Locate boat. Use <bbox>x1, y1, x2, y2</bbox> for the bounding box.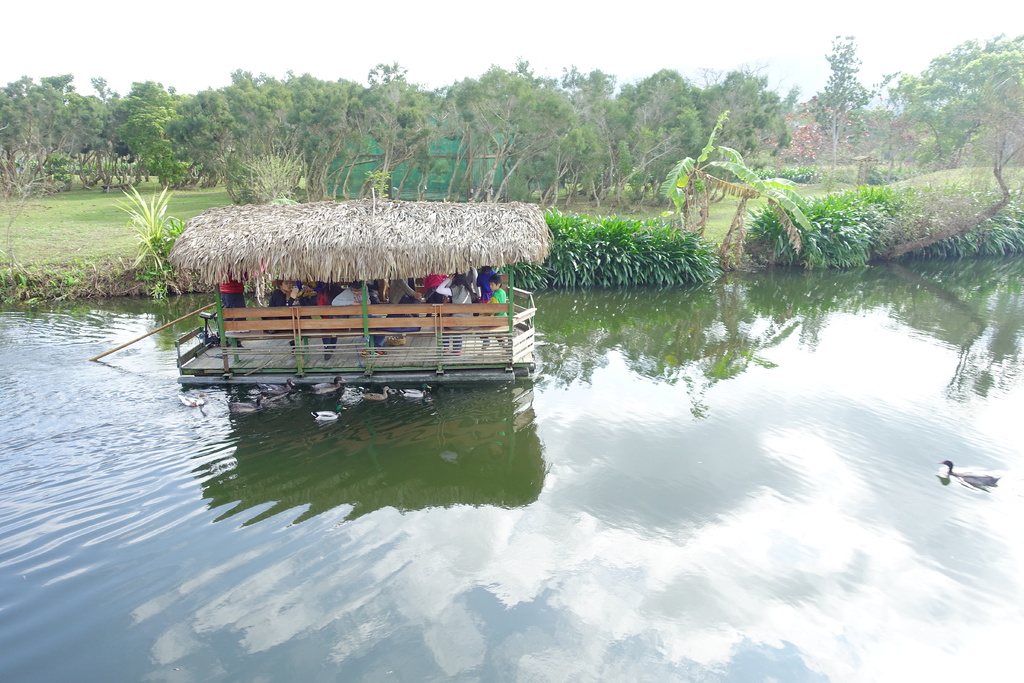
<bbox>179, 234, 532, 393</bbox>.
